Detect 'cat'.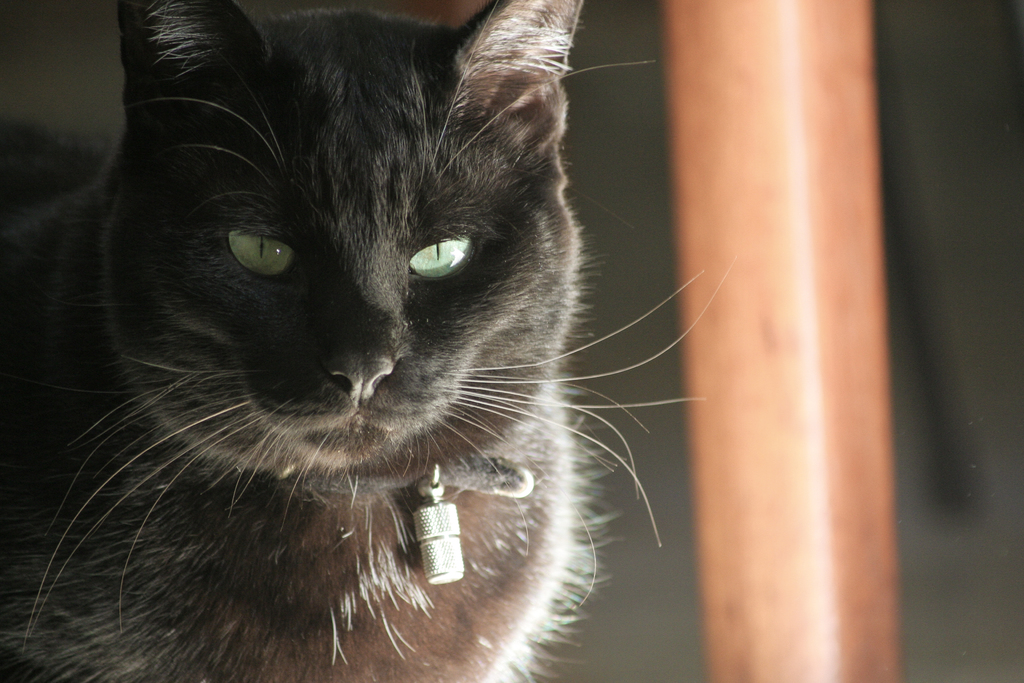
Detected at Rect(0, 0, 735, 682).
